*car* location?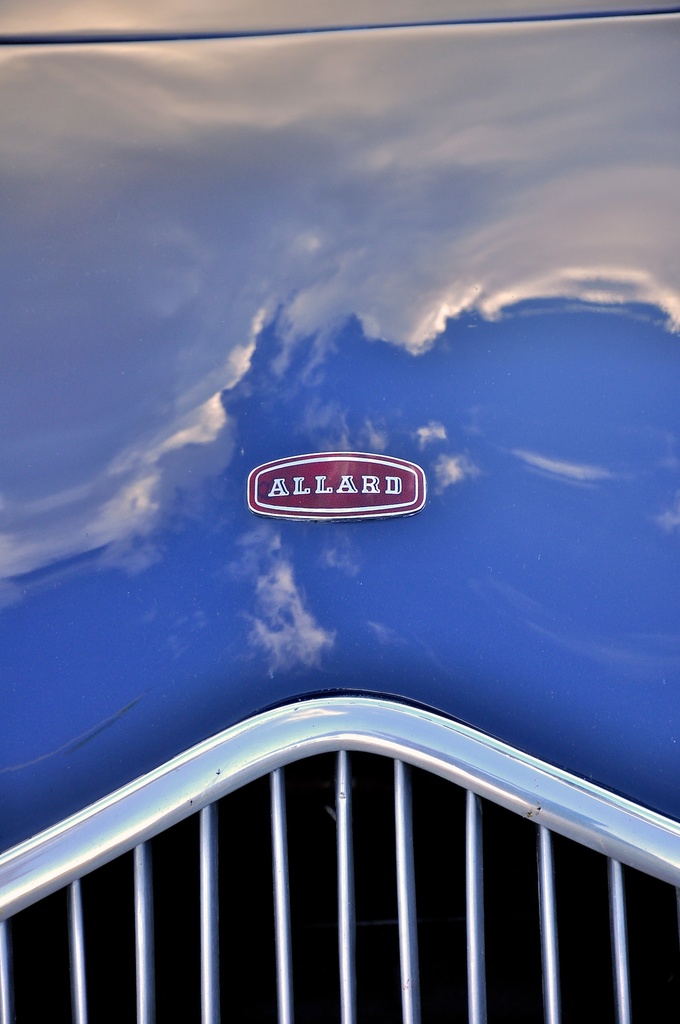
bbox=(0, 0, 679, 1023)
